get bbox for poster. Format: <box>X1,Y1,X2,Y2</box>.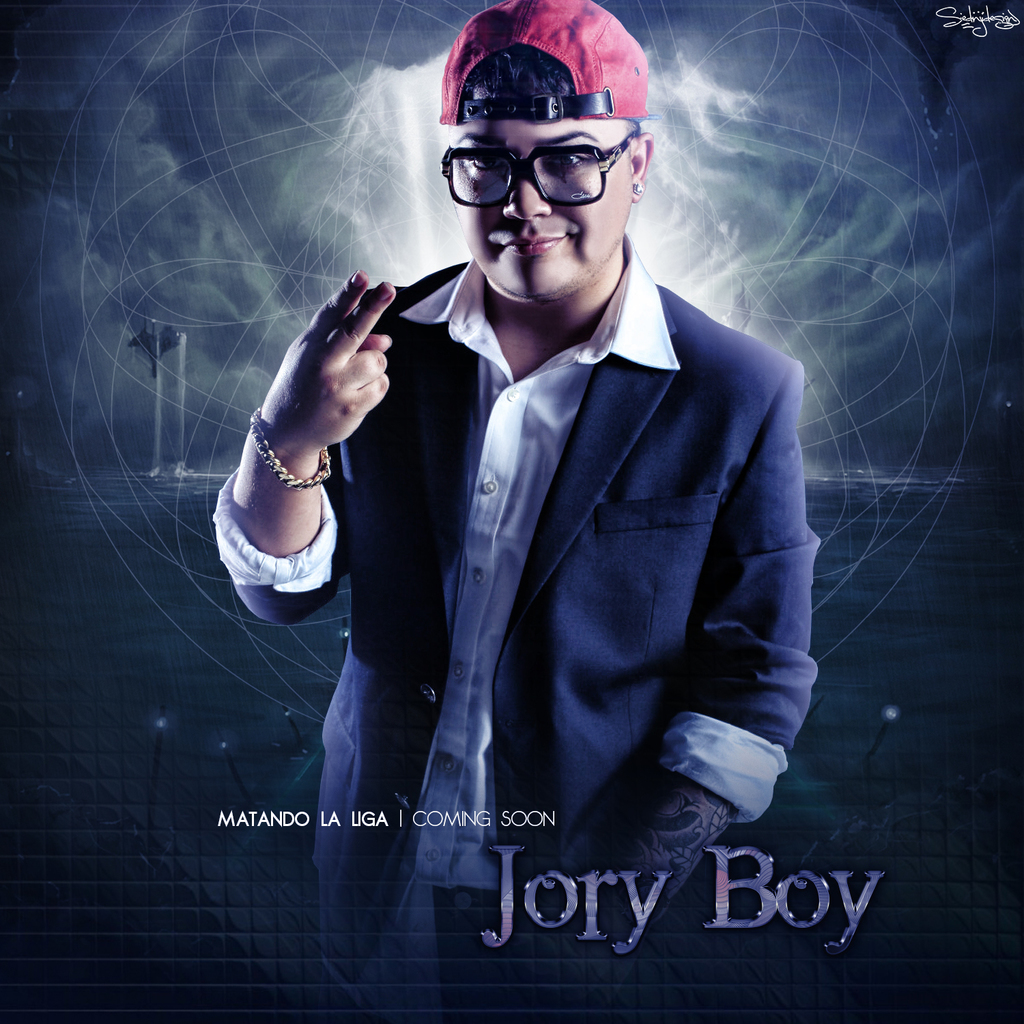
<box>0,0,1023,1023</box>.
